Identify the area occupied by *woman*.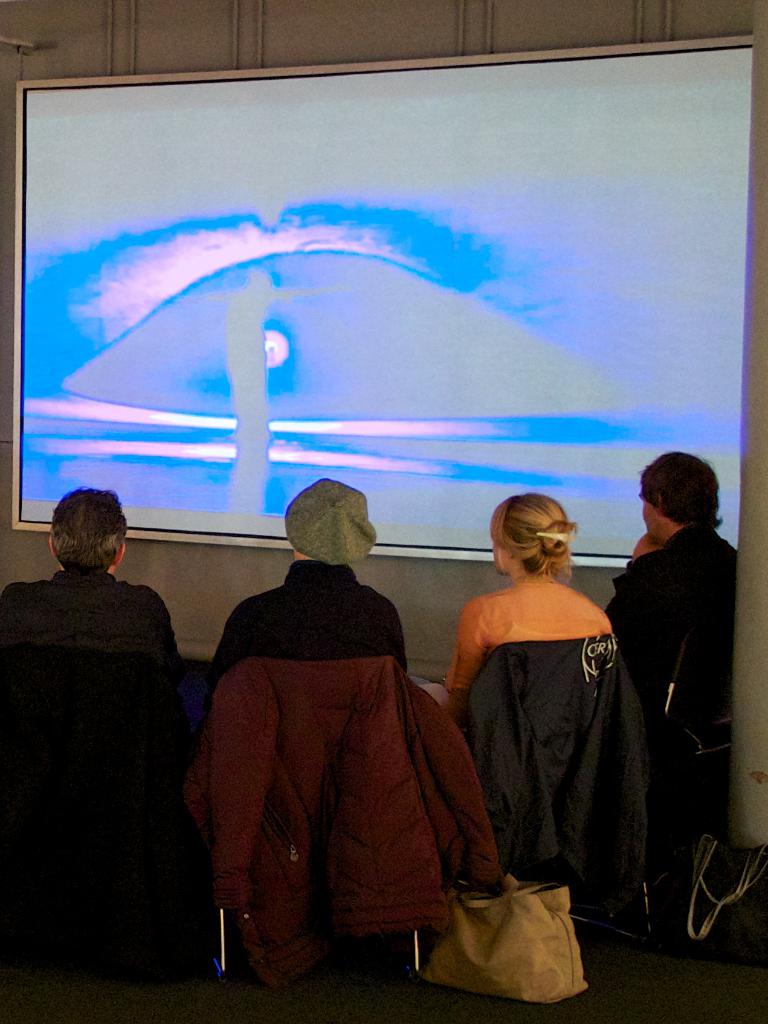
Area: crop(467, 474, 635, 1007).
